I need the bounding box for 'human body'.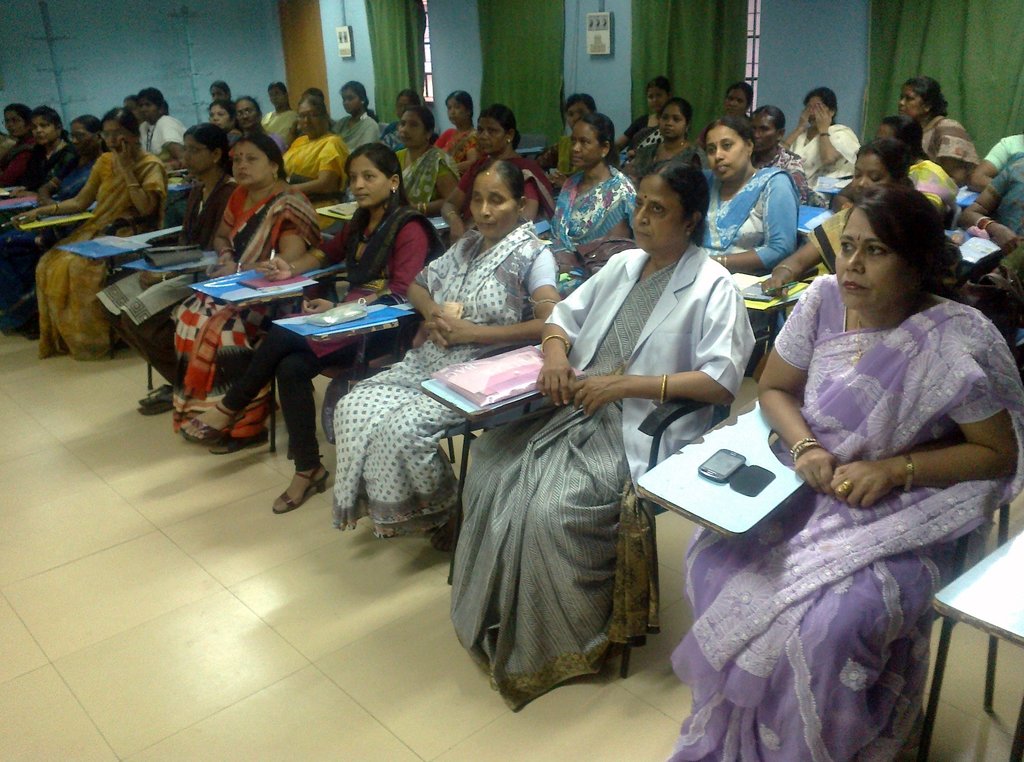
Here it is: [left=750, top=122, right=815, bottom=209].
